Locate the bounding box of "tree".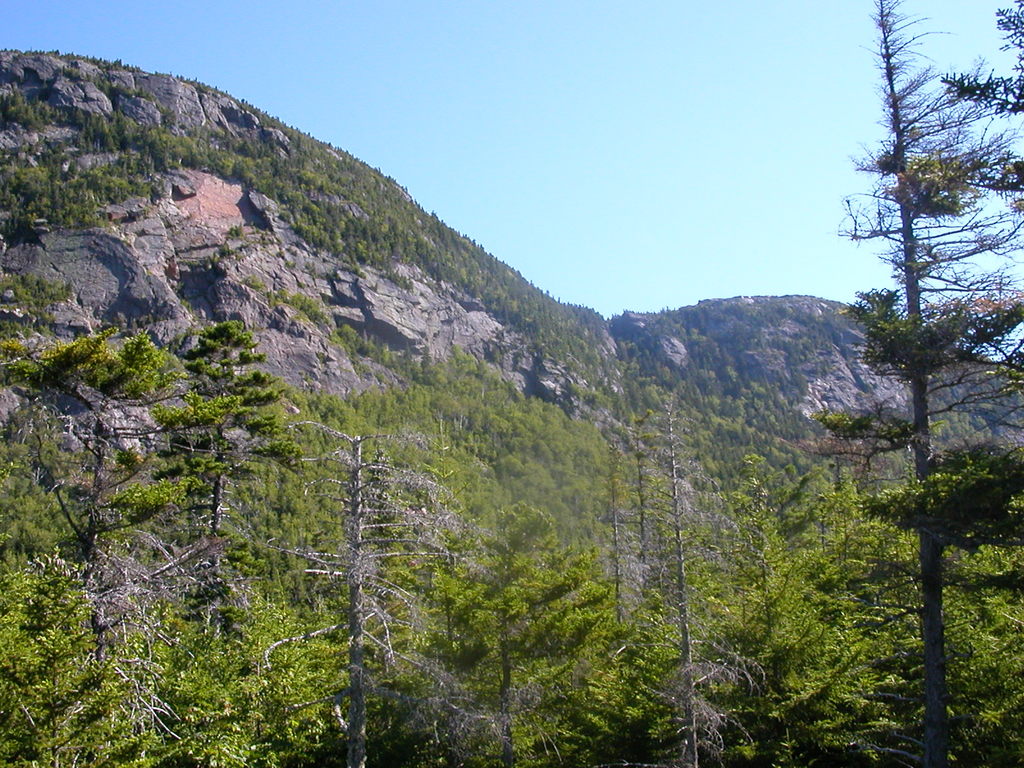
Bounding box: (173, 289, 303, 655).
